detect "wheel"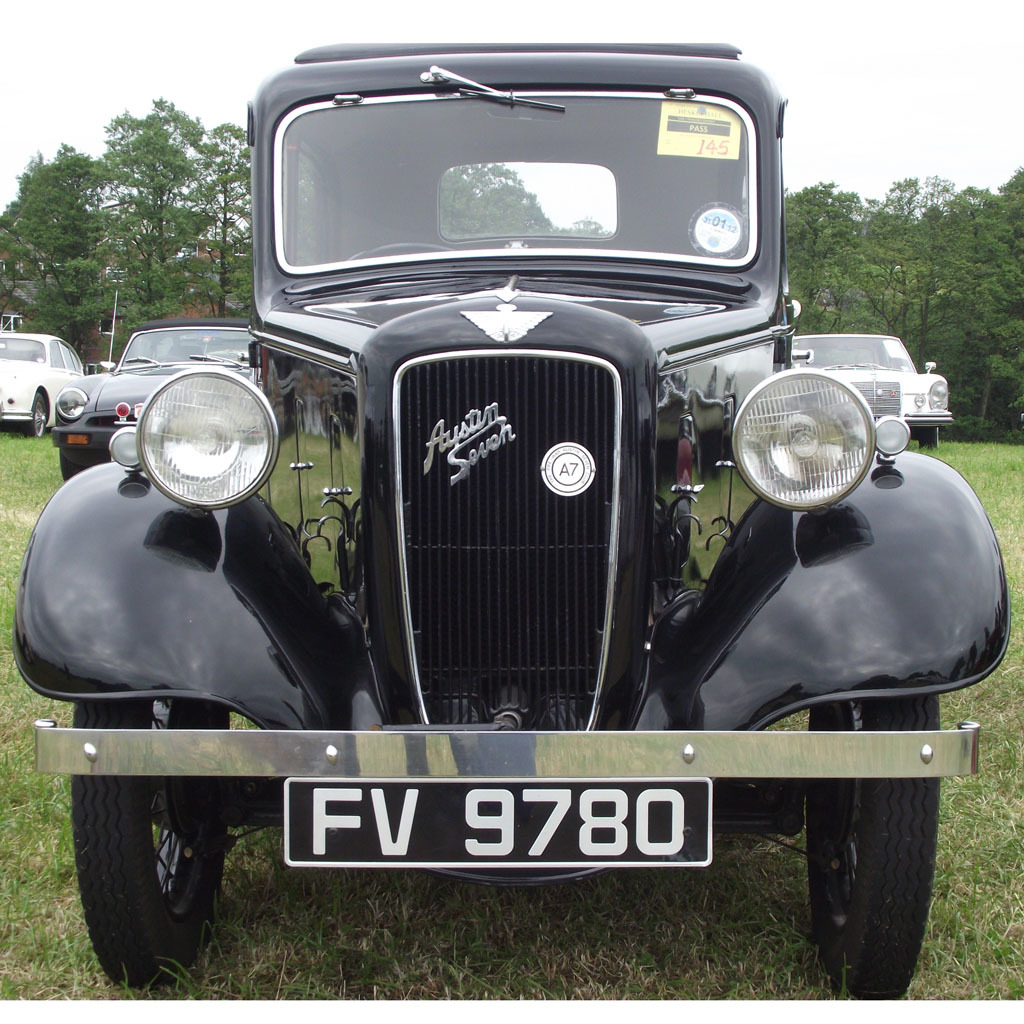
[left=919, top=424, right=942, bottom=447]
